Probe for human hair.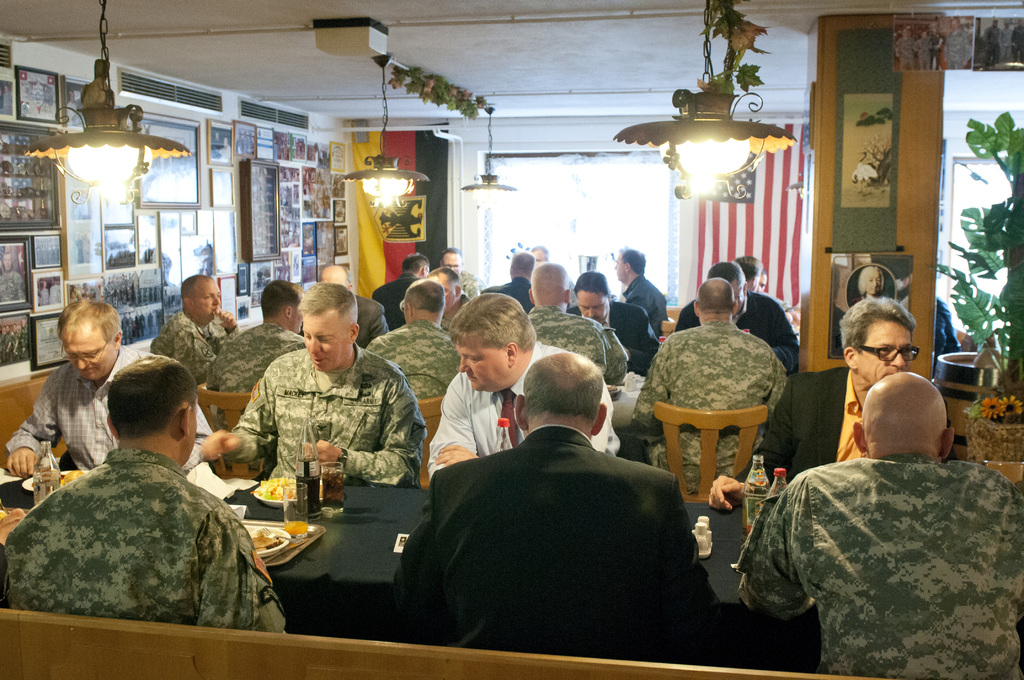
Probe result: 707 261 746 291.
